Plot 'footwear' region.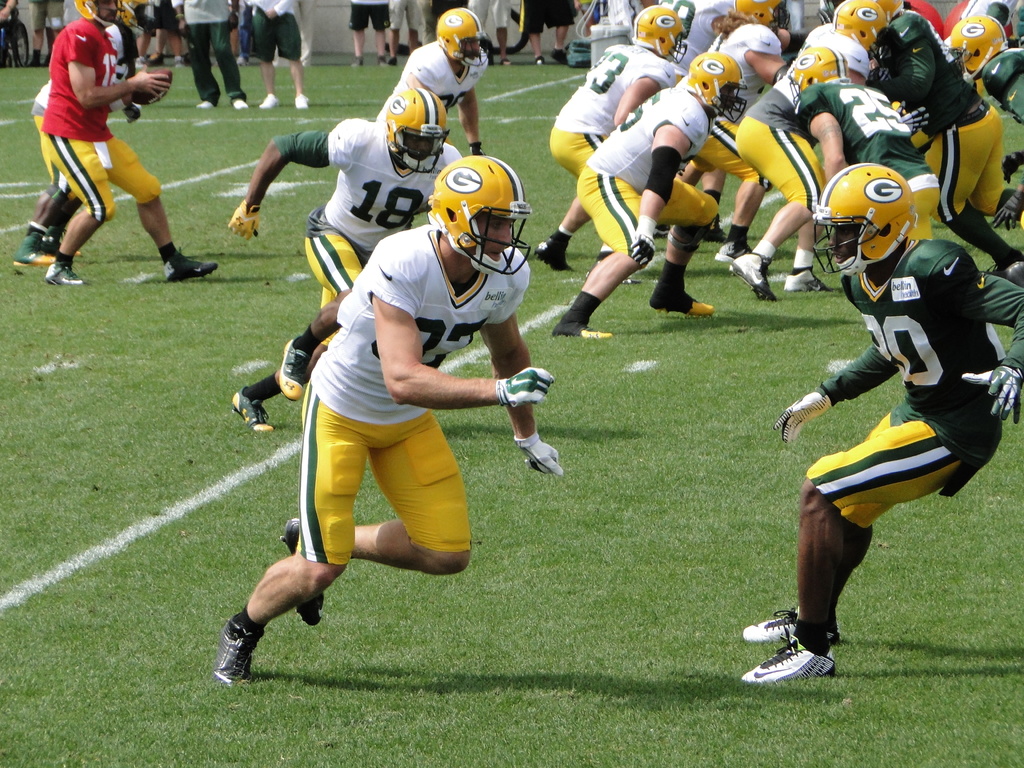
Plotted at 745,607,843,646.
